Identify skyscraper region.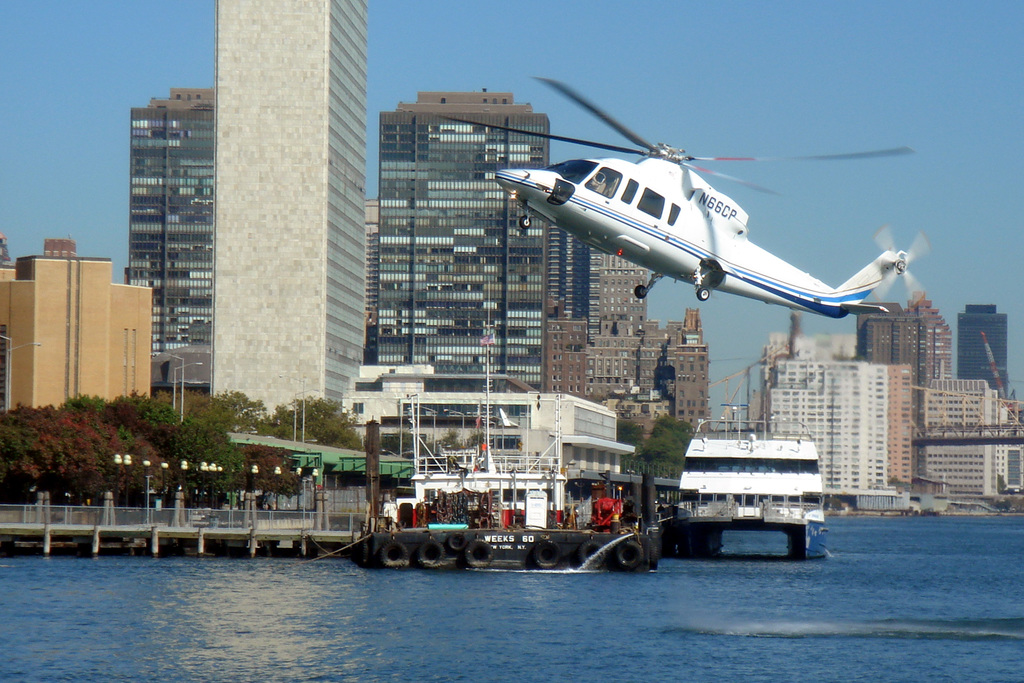
Region: box=[367, 91, 593, 390].
